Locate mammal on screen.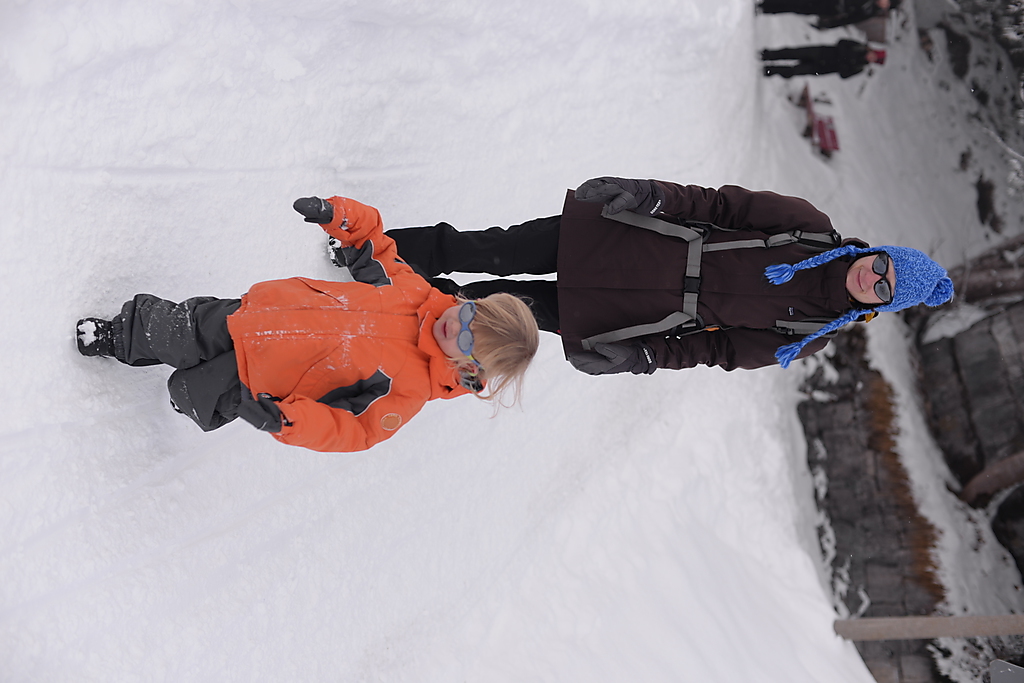
On screen at box(109, 248, 531, 454).
